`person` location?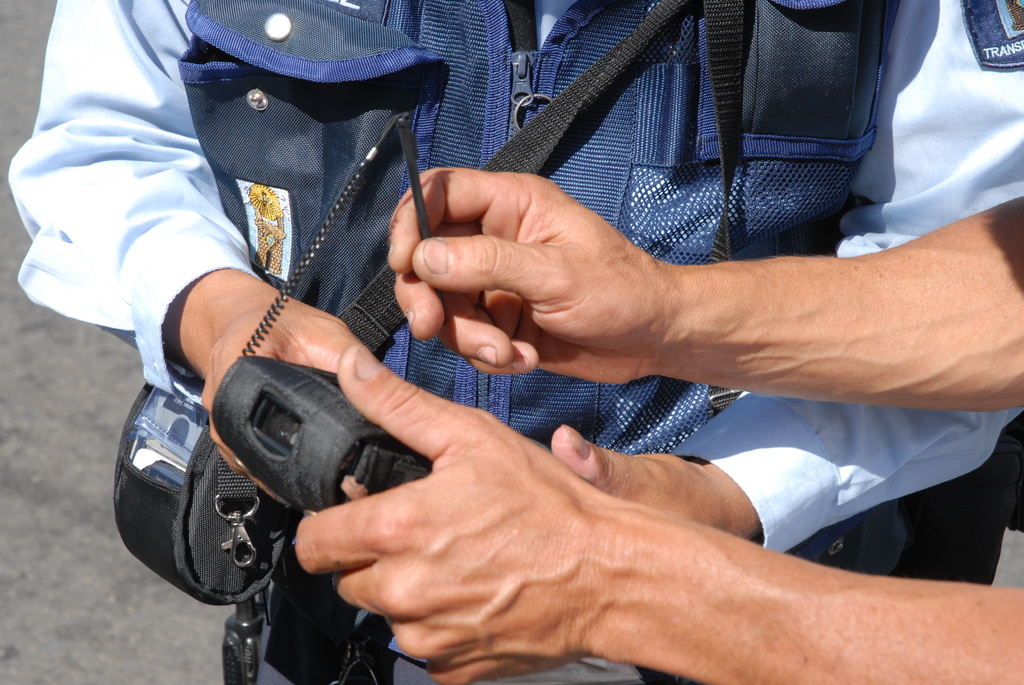
select_region(295, 168, 1023, 684)
